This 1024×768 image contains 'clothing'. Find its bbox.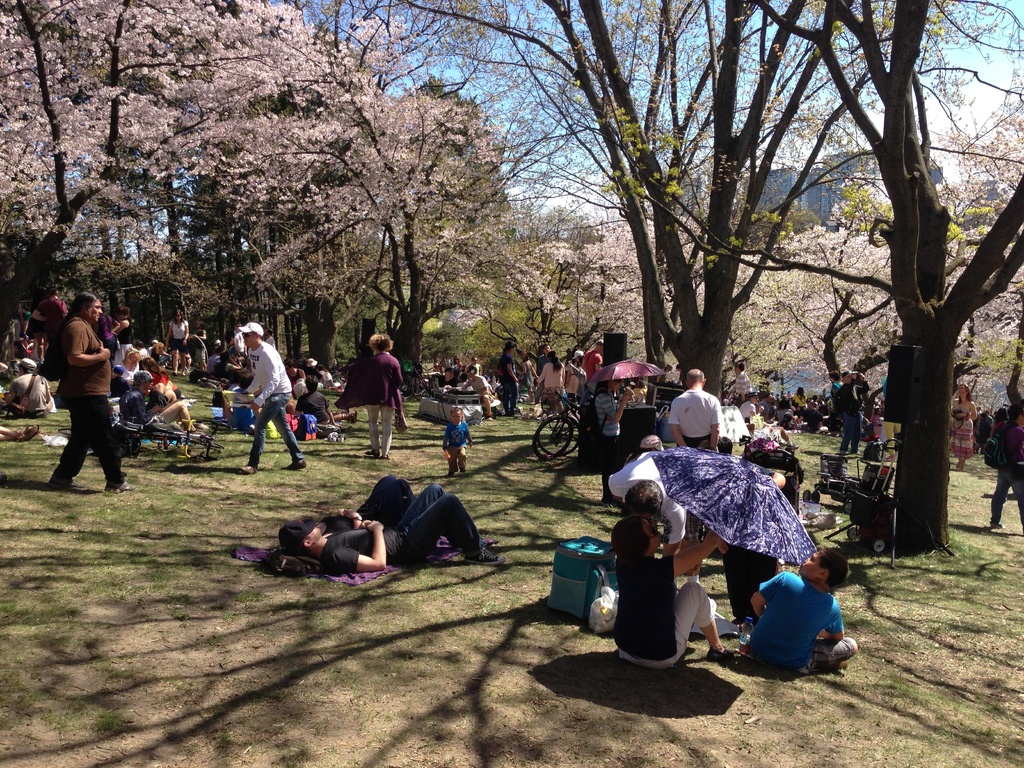
locate(446, 449, 465, 470).
